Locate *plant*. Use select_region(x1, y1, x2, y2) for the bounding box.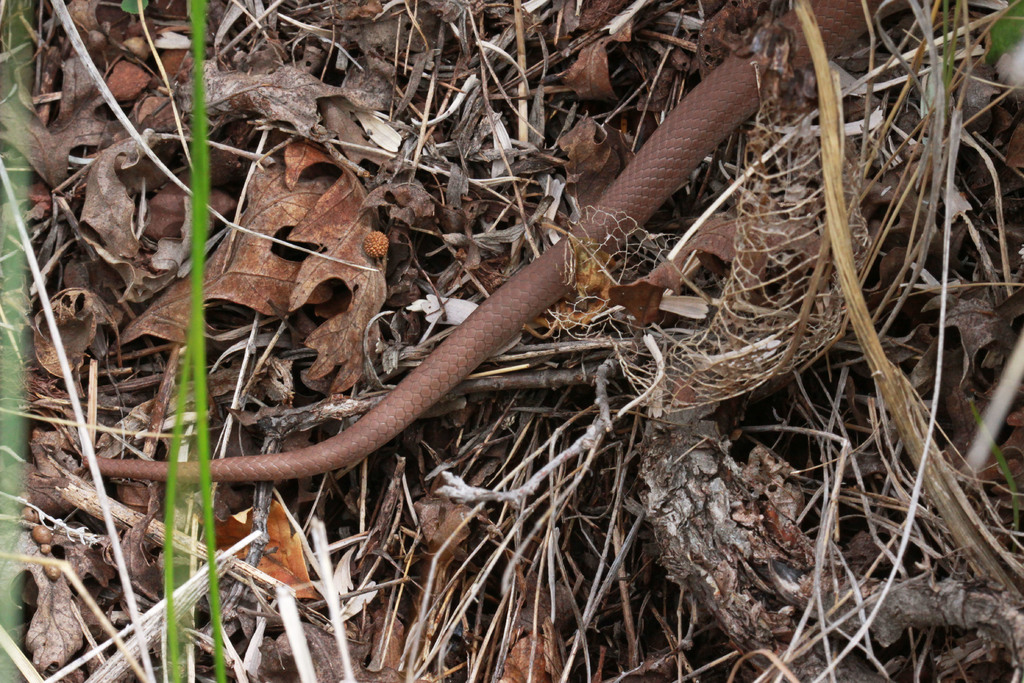
select_region(163, 0, 230, 682).
